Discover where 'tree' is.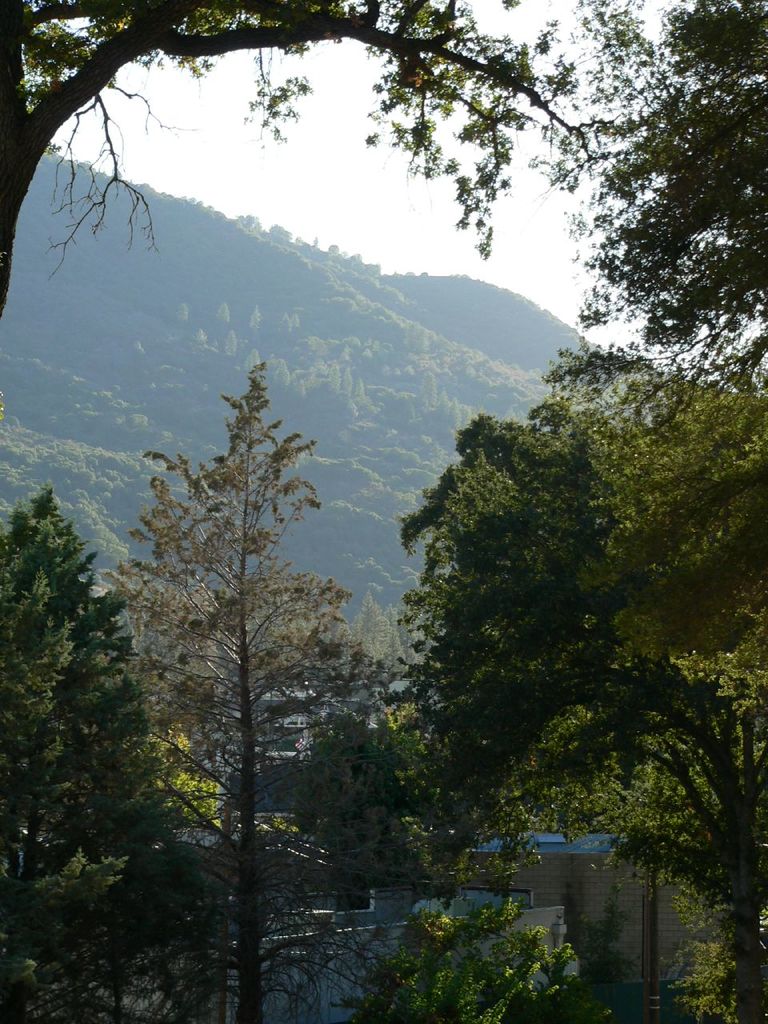
Discovered at rect(122, 317, 347, 970).
